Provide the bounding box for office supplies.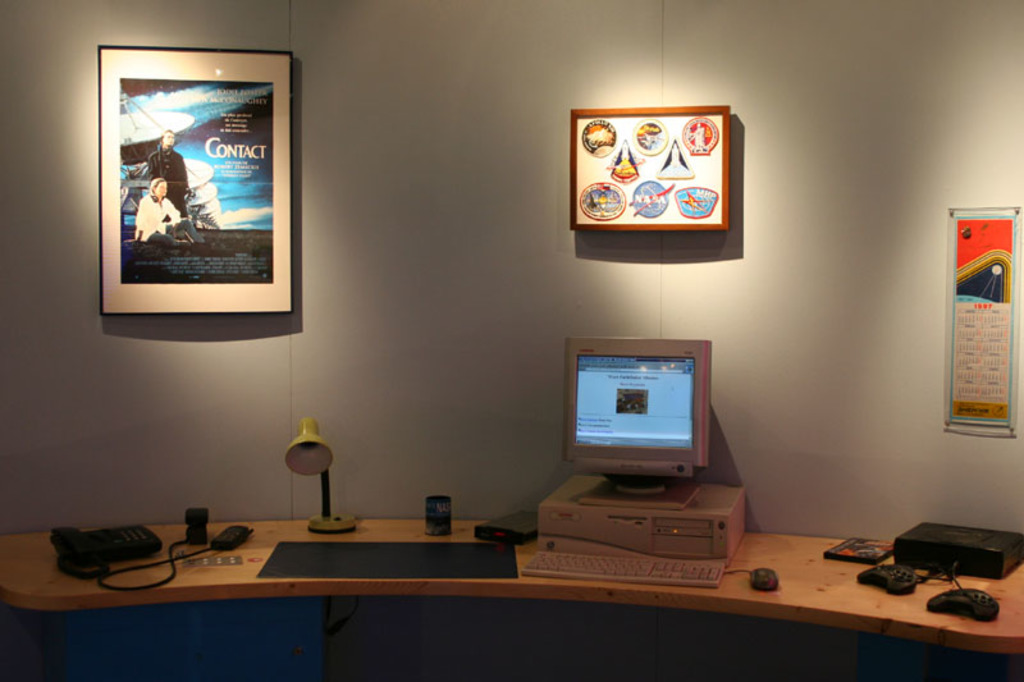
detection(896, 513, 1021, 572).
